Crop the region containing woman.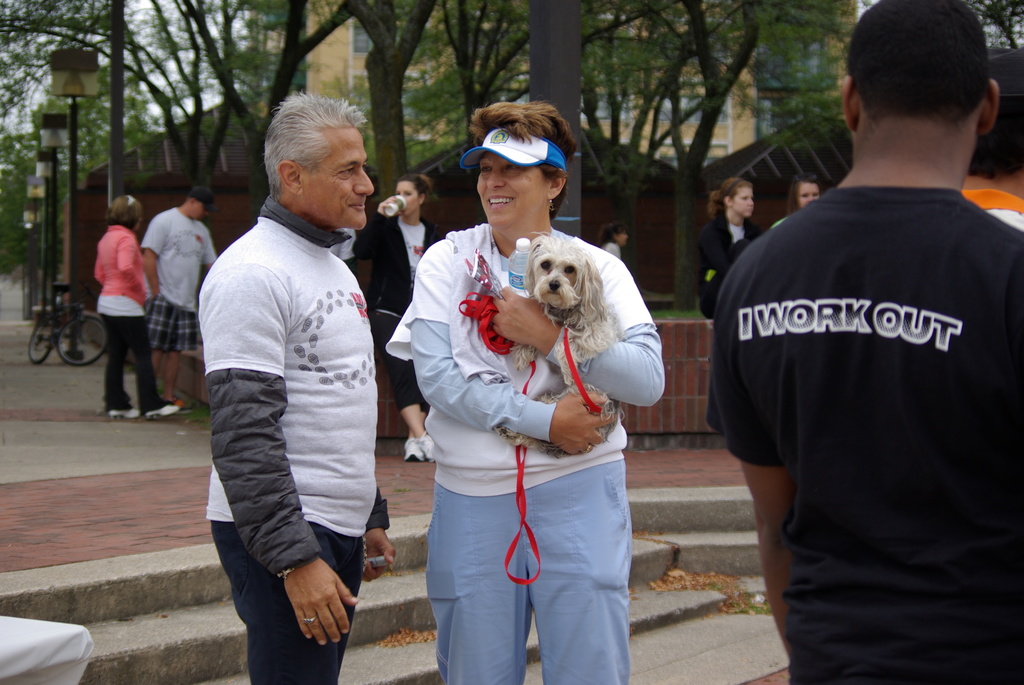
Crop region: bbox=(594, 219, 630, 253).
